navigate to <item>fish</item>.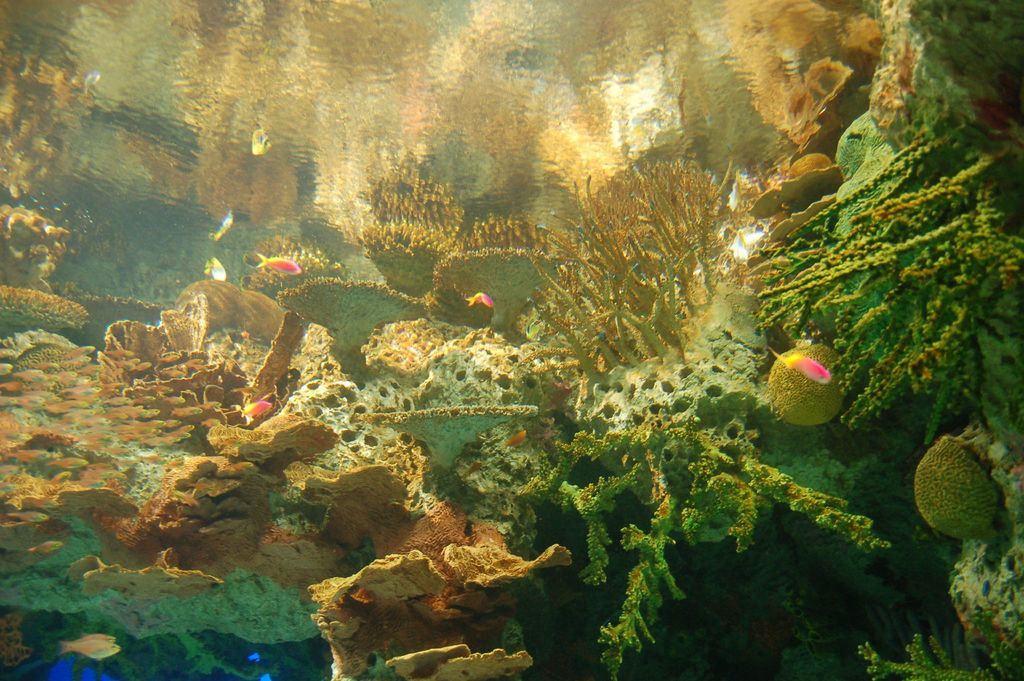
Navigation target: l=465, t=289, r=497, b=311.
